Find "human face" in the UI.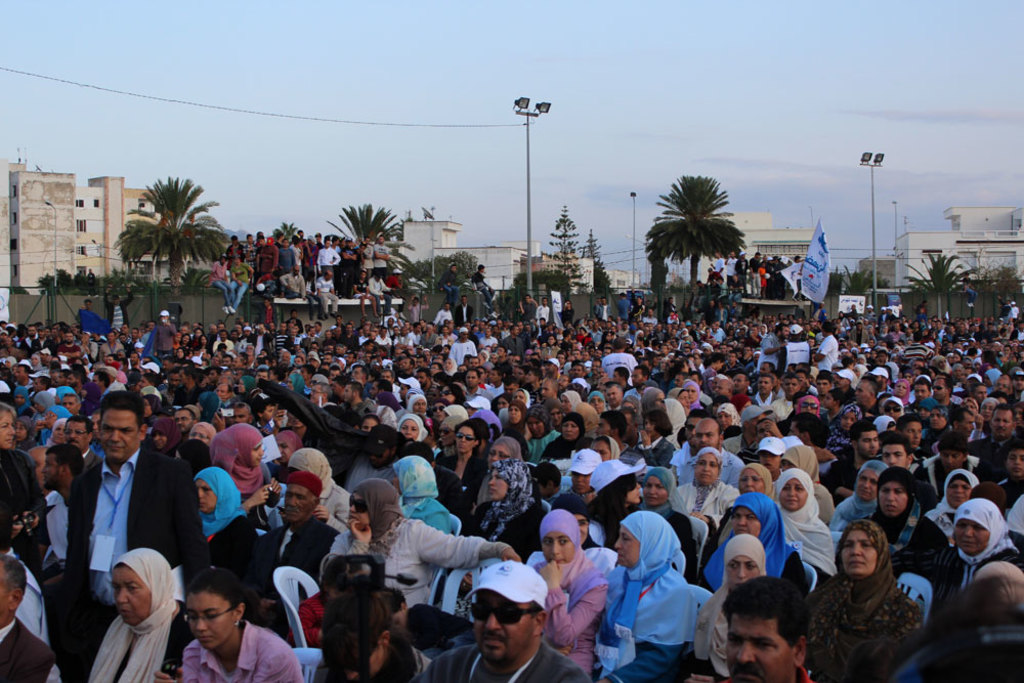
UI element at bbox=(733, 377, 746, 392).
